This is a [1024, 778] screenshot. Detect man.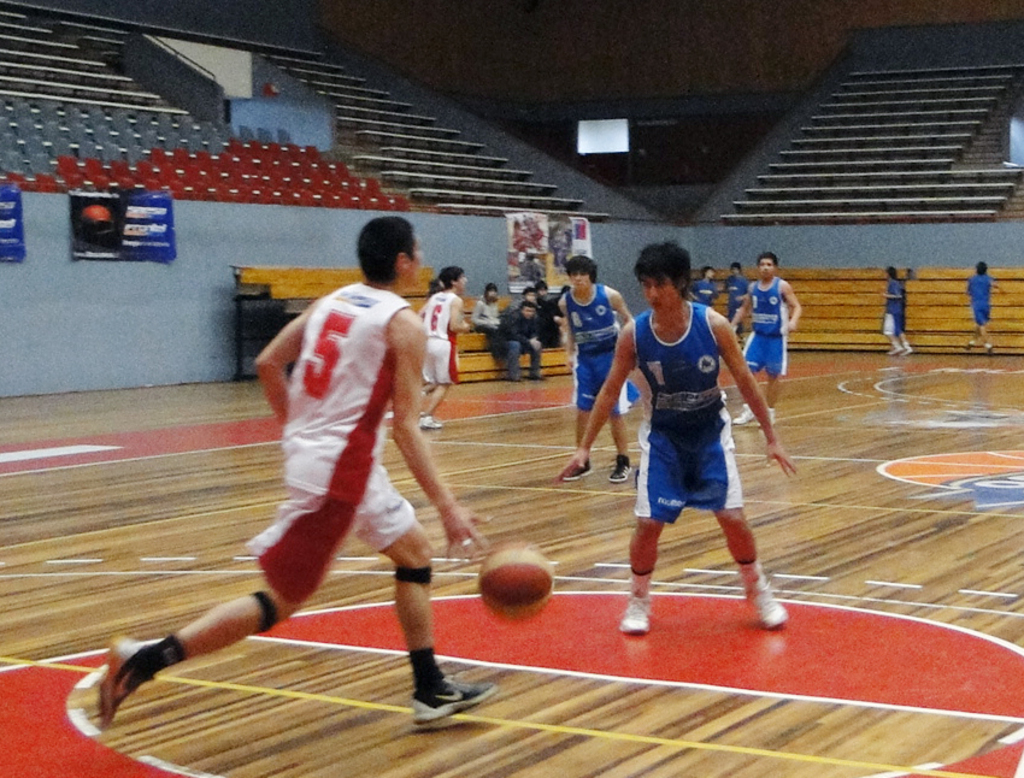
(x1=559, y1=246, x2=800, y2=637).
